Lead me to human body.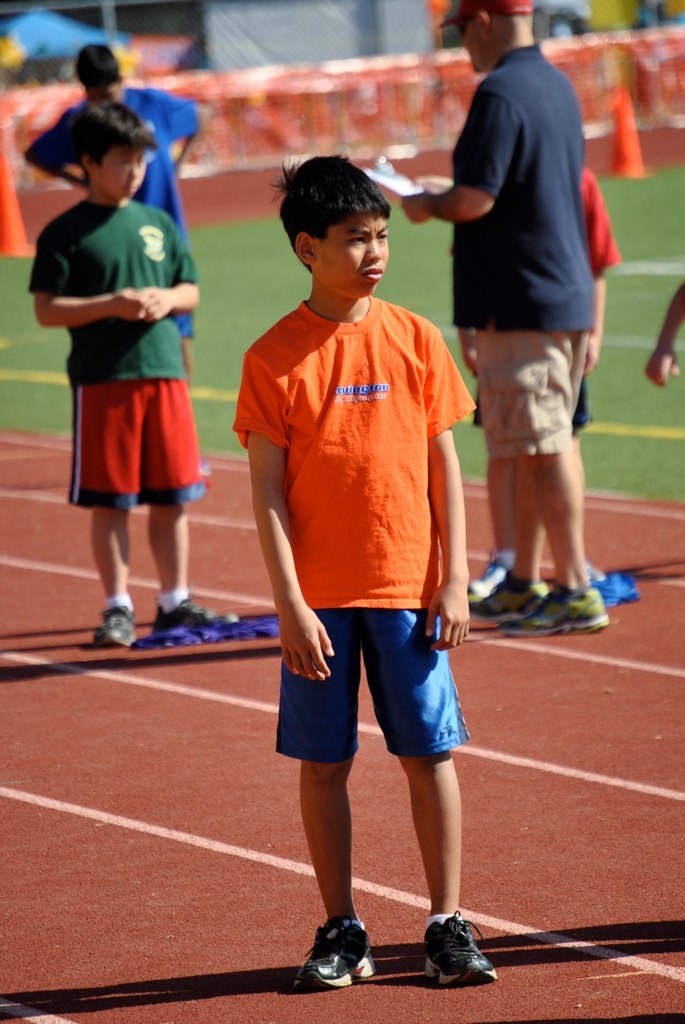
Lead to (29, 195, 243, 656).
